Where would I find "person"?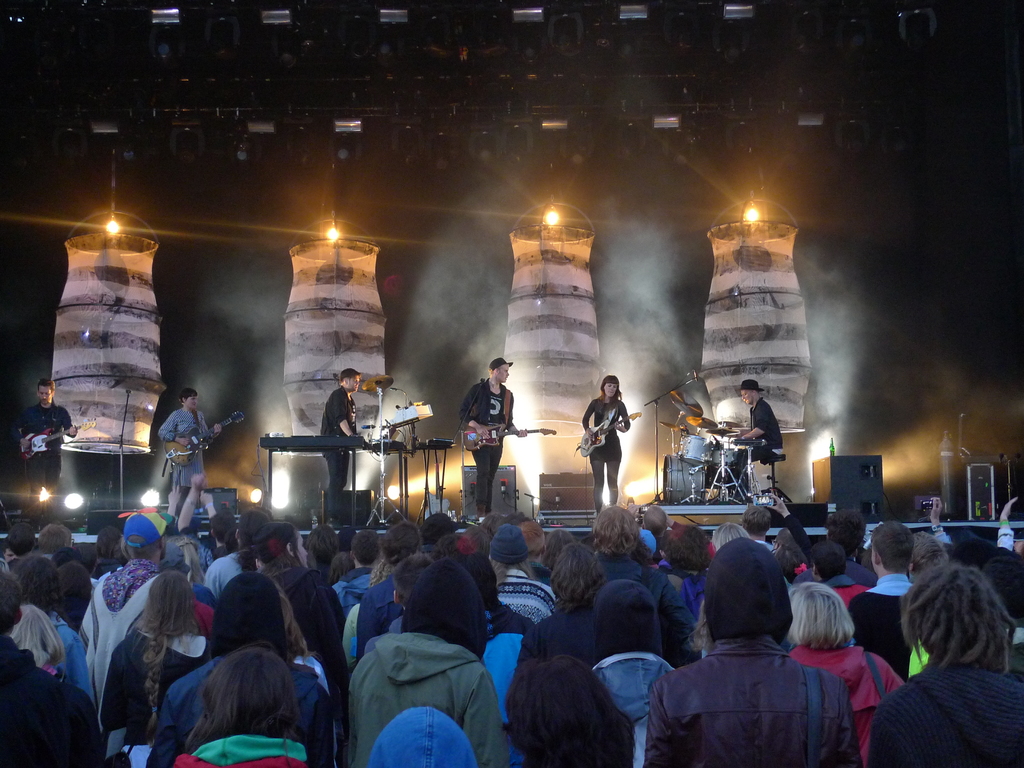
At detection(319, 368, 365, 532).
